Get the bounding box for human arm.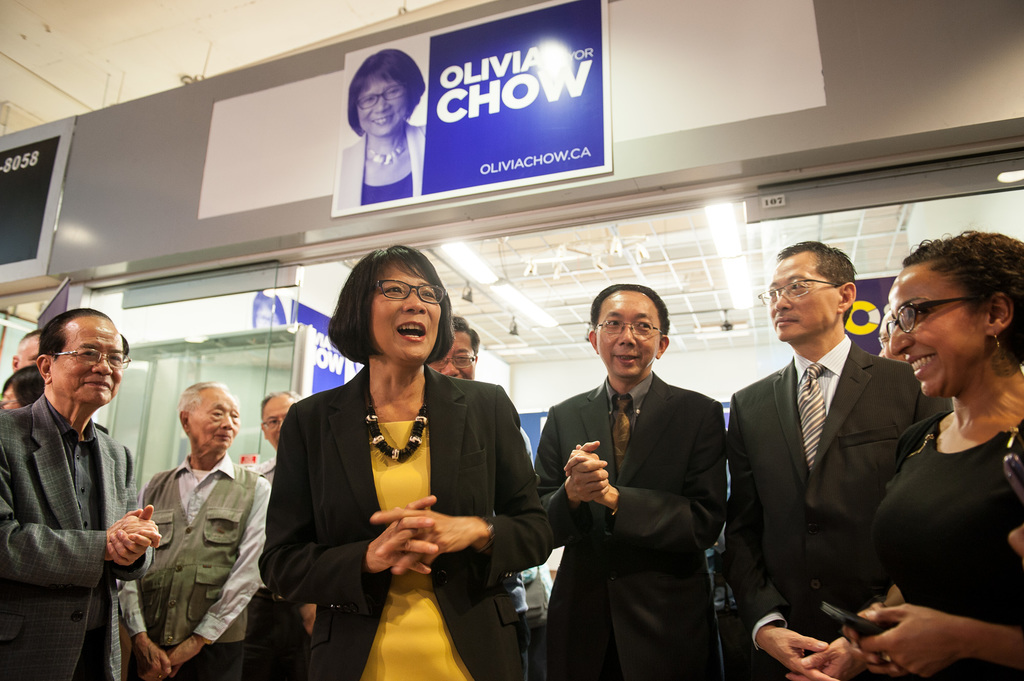
select_region(106, 435, 149, 570).
